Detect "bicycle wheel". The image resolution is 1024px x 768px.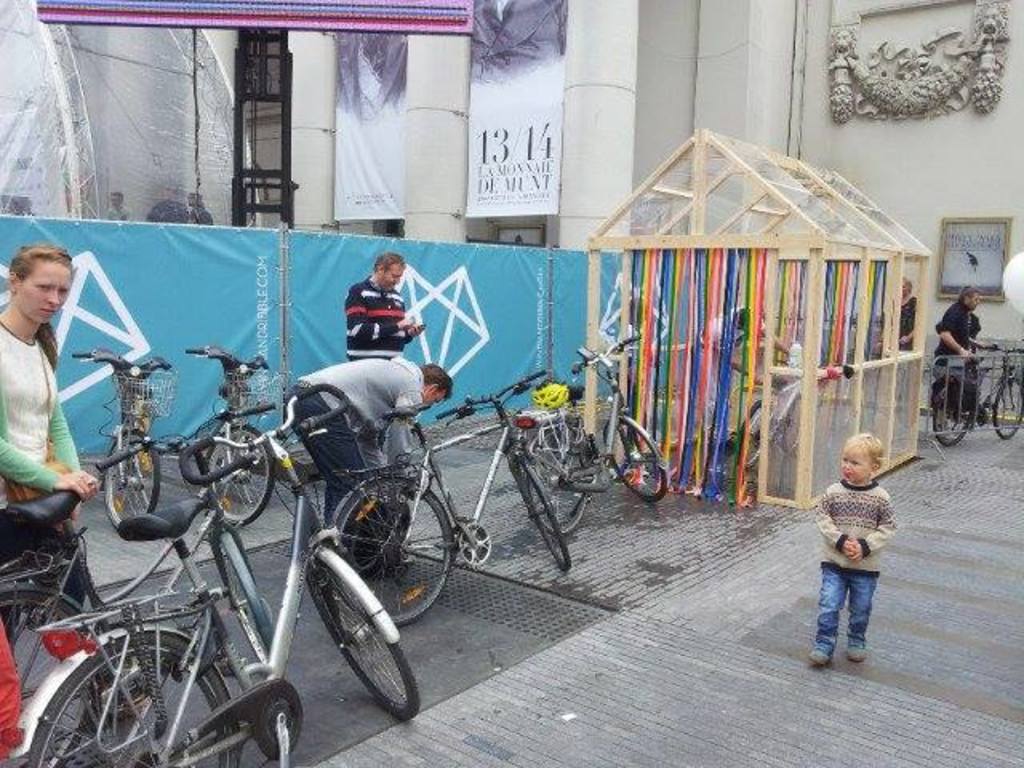
[0, 587, 94, 766].
